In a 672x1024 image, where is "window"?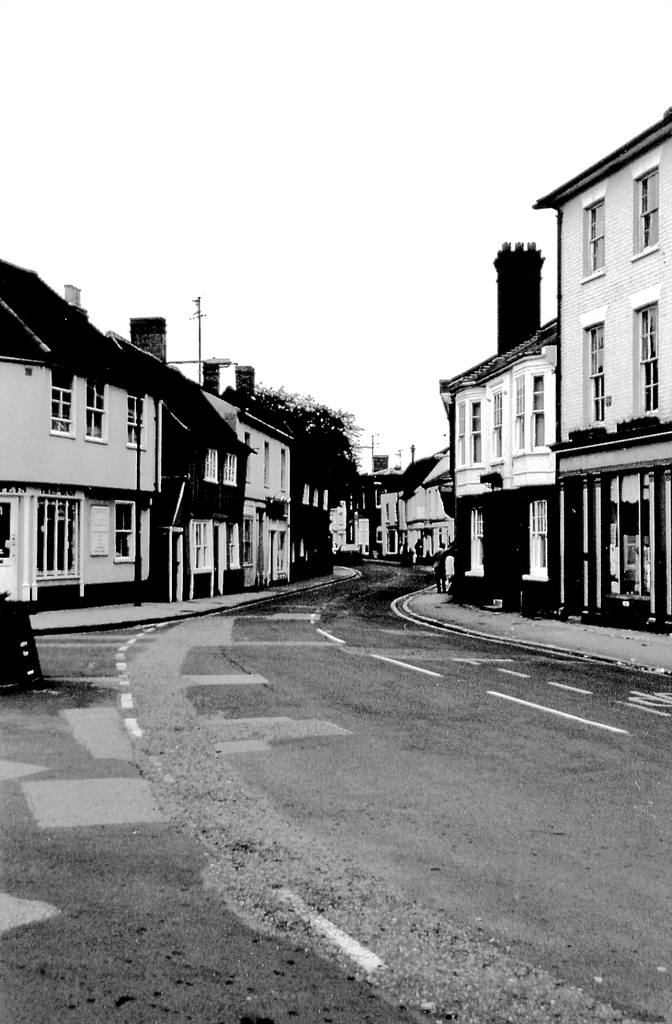
[513, 378, 550, 454].
